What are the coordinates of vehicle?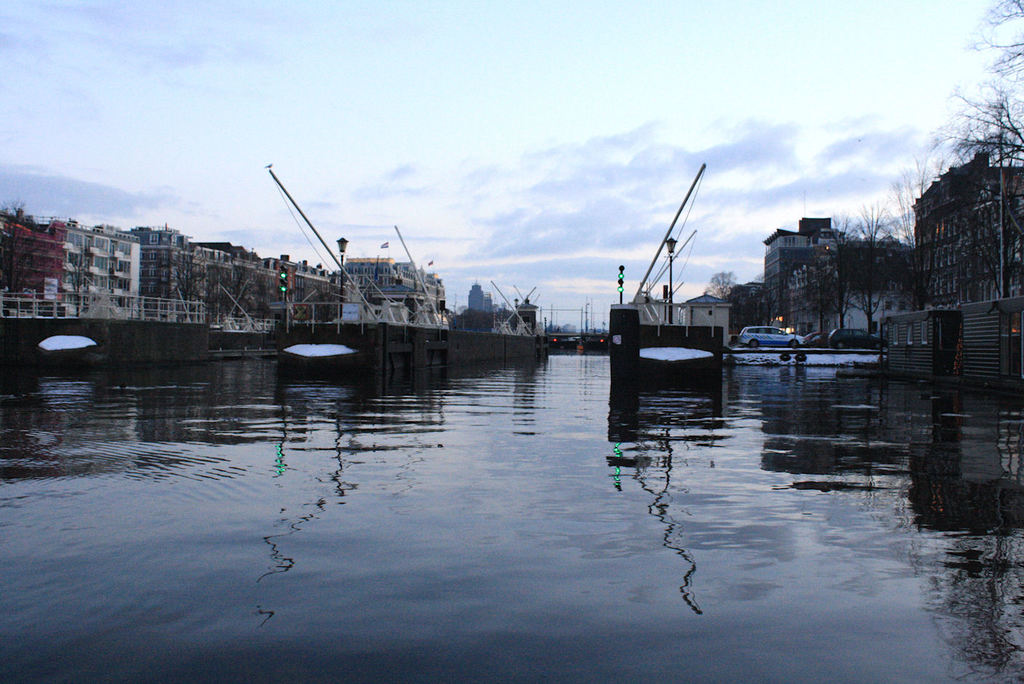
crop(623, 342, 723, 375).
